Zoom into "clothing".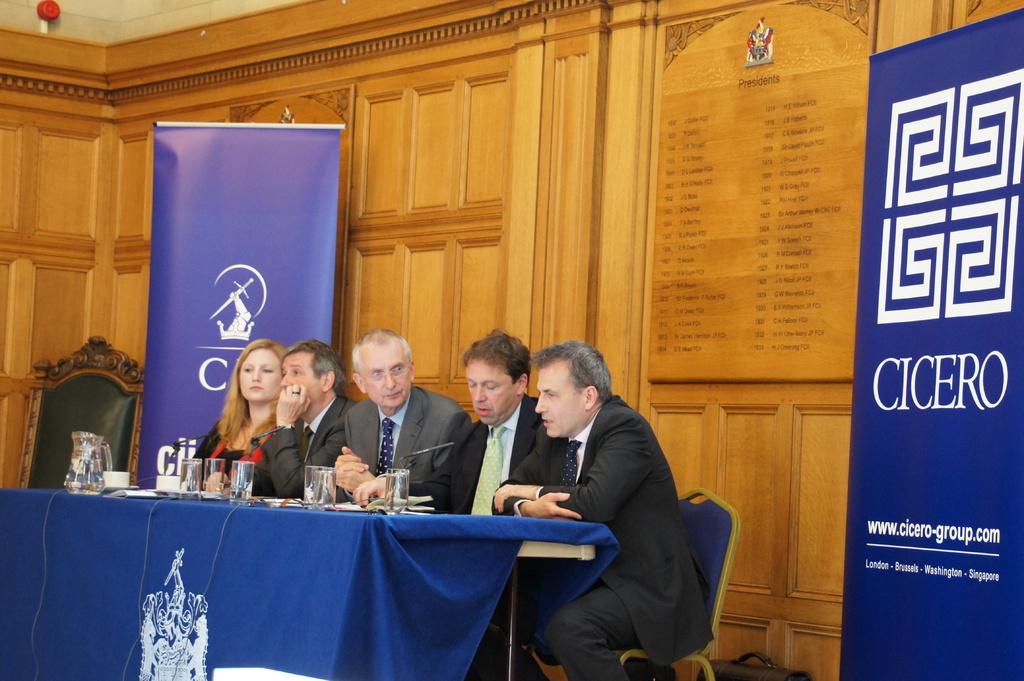
Zoom target: x1=421, y1=389, x2=538, y2=508.
